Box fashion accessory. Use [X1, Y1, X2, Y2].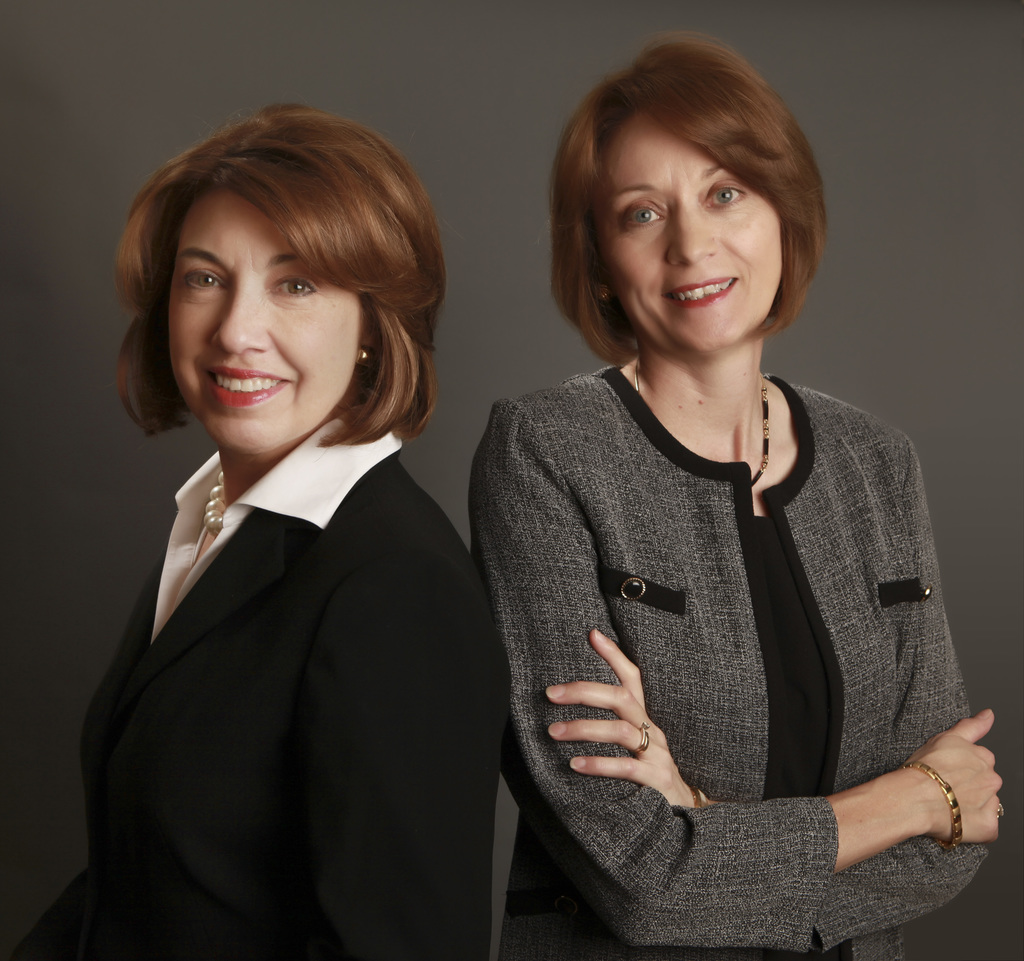
[994, 806, 1007, 818].
